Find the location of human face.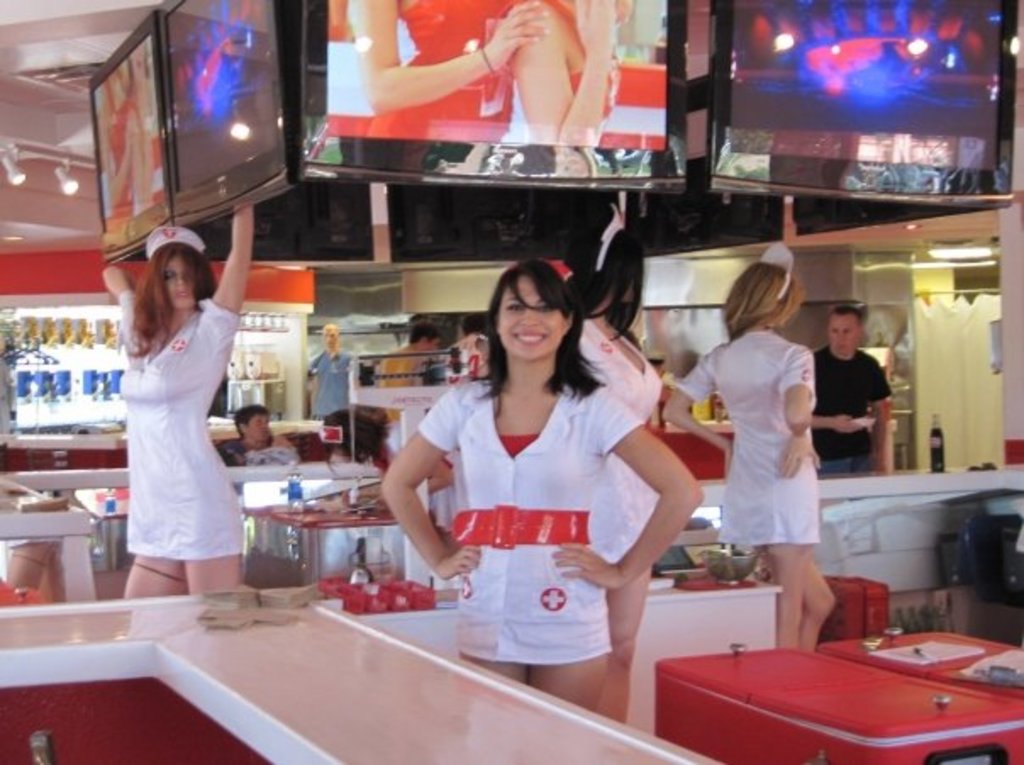
Location: locate(829, 310, 861, 355).
